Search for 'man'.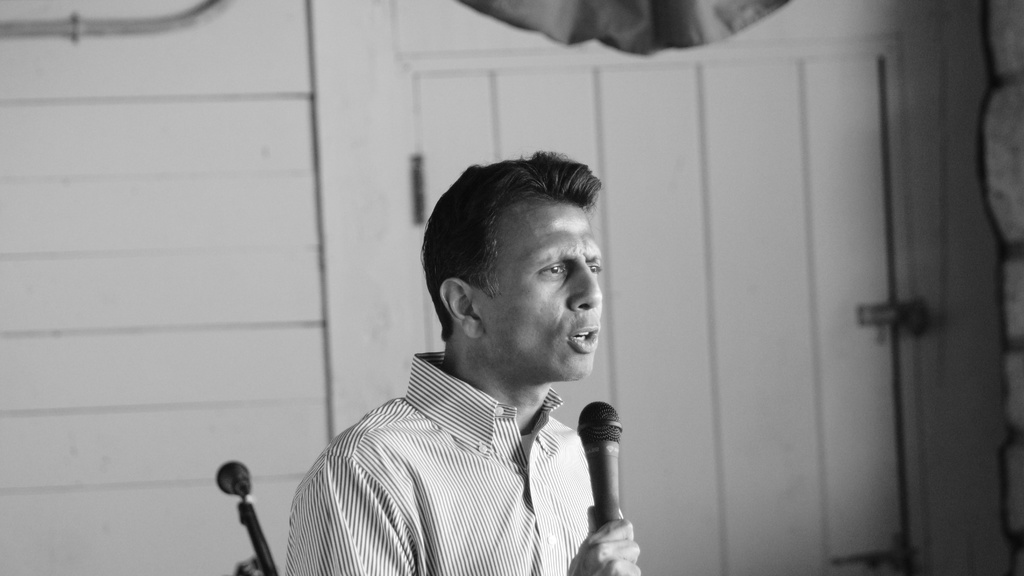
Found at 259/160/662/564.
